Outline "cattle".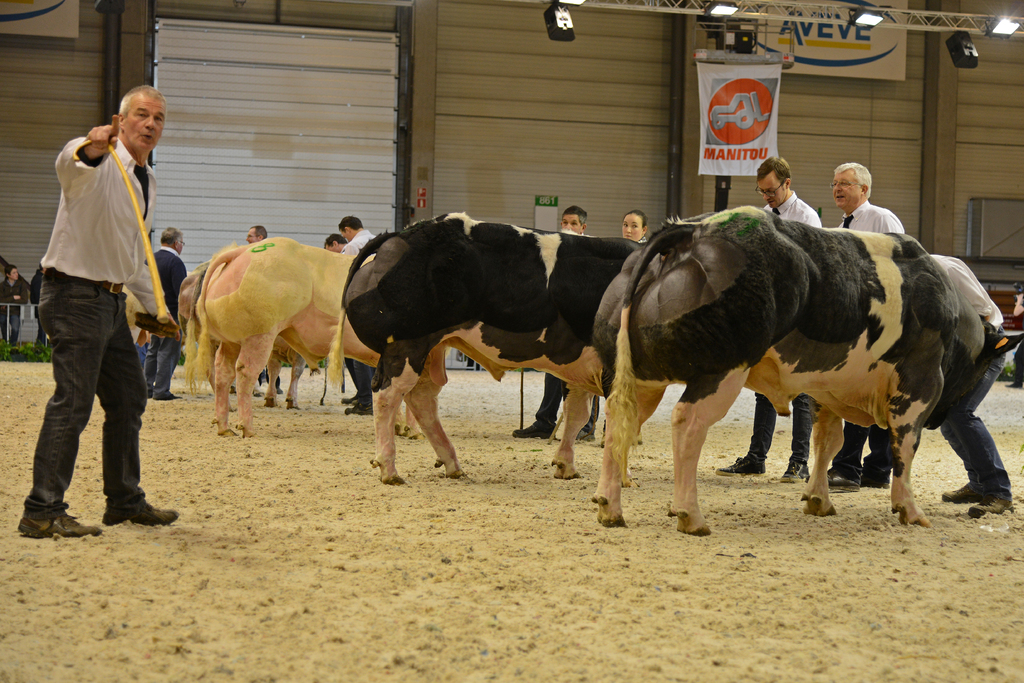
Outline: Rect(328, 218, 602, 490).
